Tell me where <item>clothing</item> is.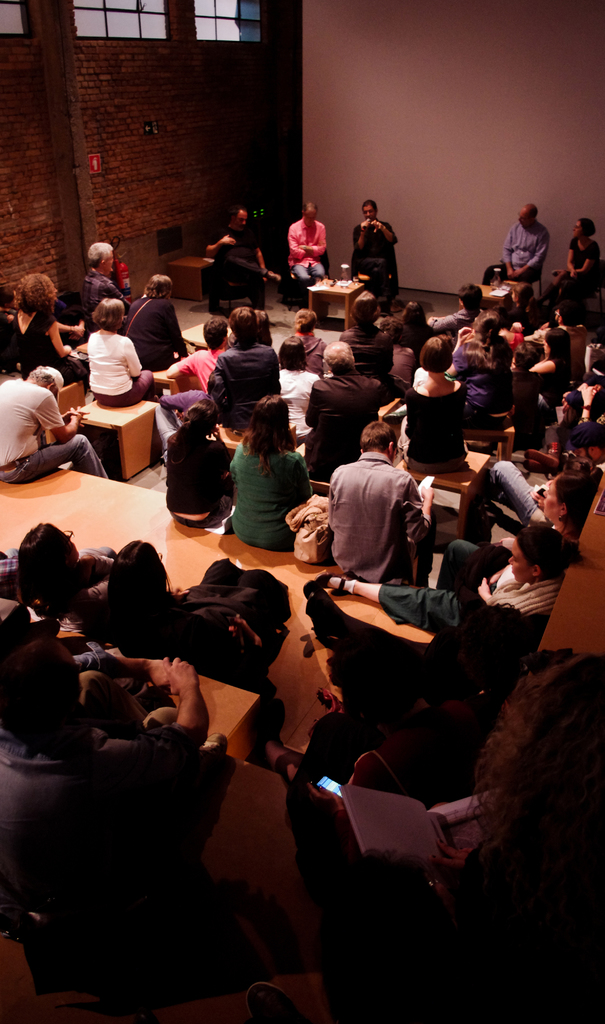
<item>clothing</item> is at BBox(322, 433, 439, 607).
